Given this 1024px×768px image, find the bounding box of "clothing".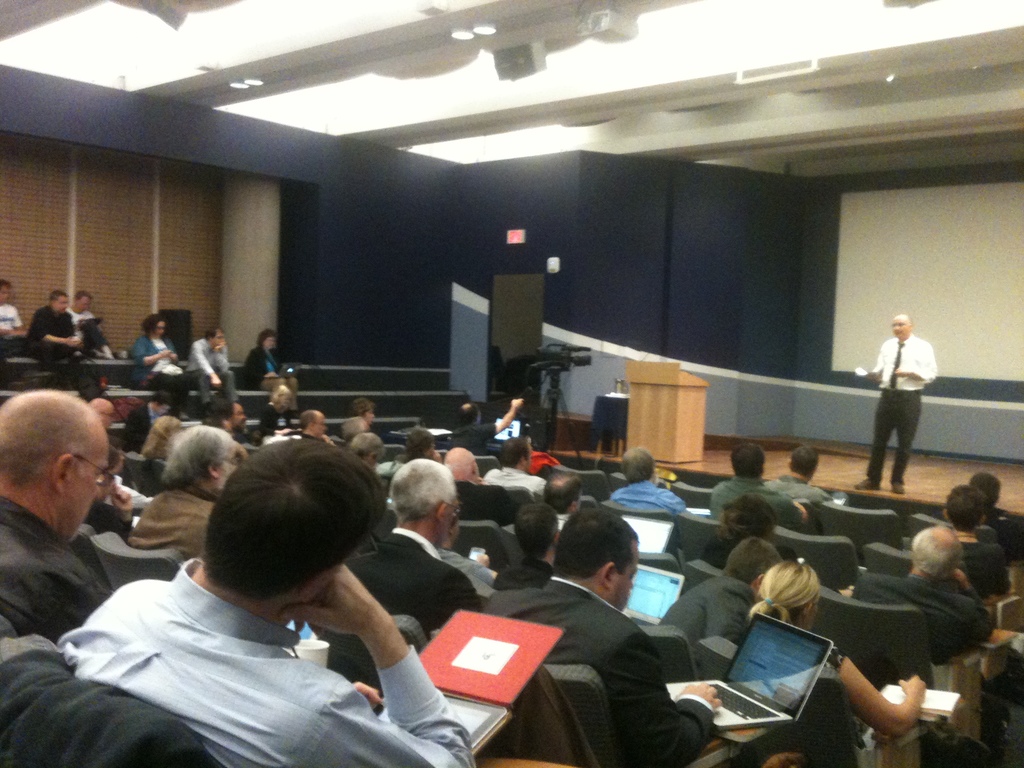
(left=481, top=463, right=544, bottom=495).
